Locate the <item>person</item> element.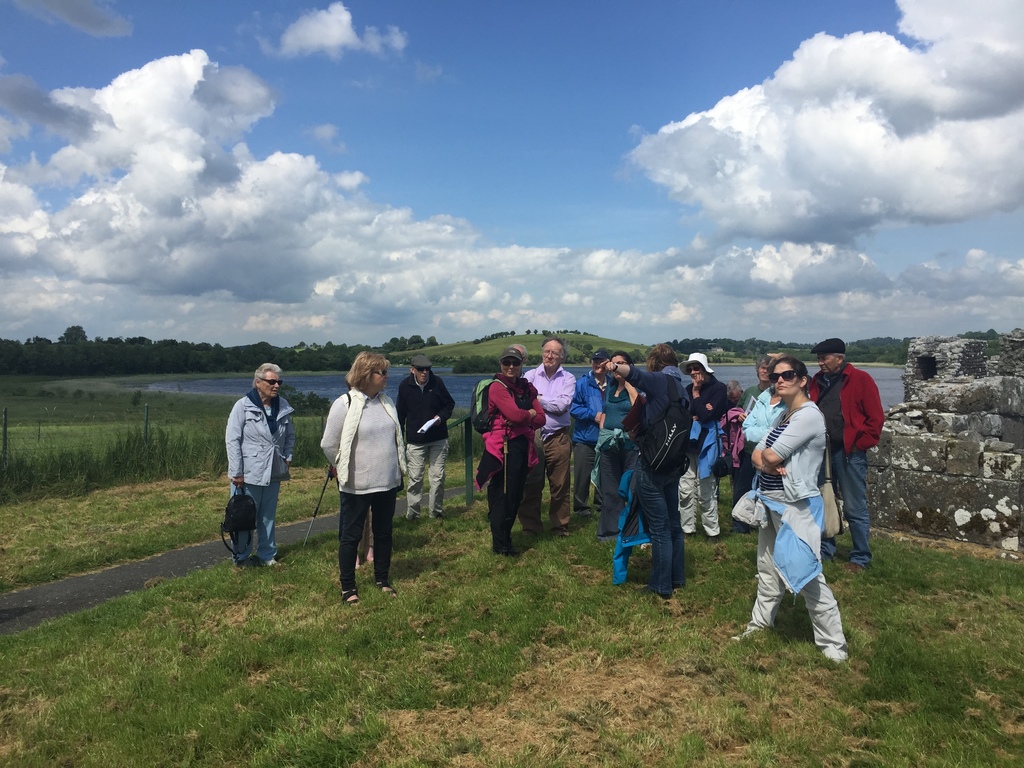
Element bbox: x1=597, y1=343, x2=691, y2=602.
